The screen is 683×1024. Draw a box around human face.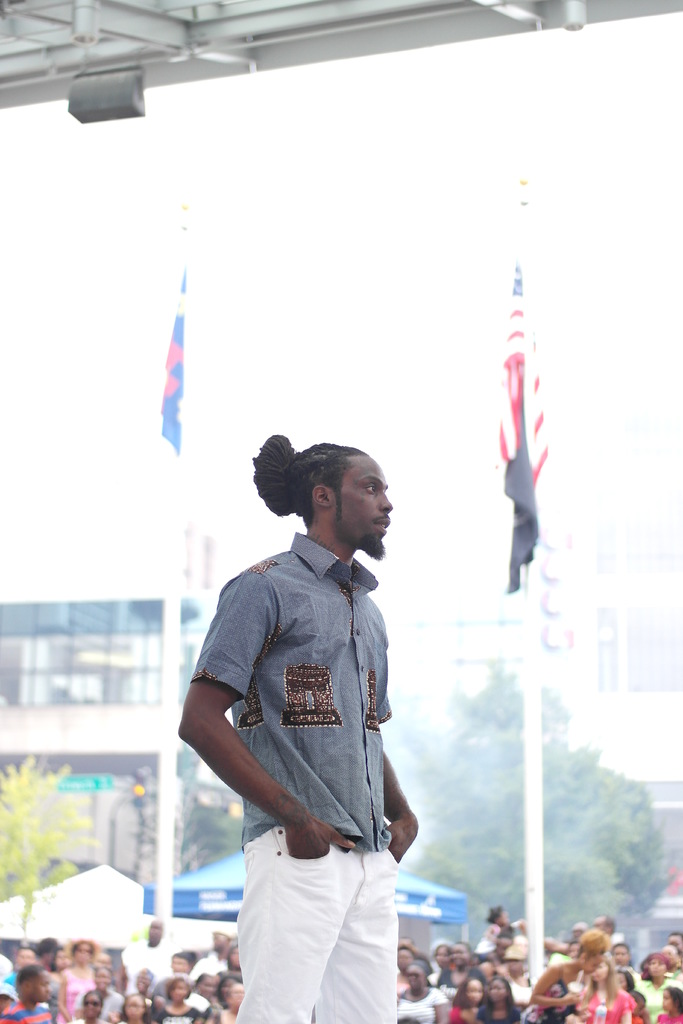
<bbox>94, 954, 110, 968</bbox>.
